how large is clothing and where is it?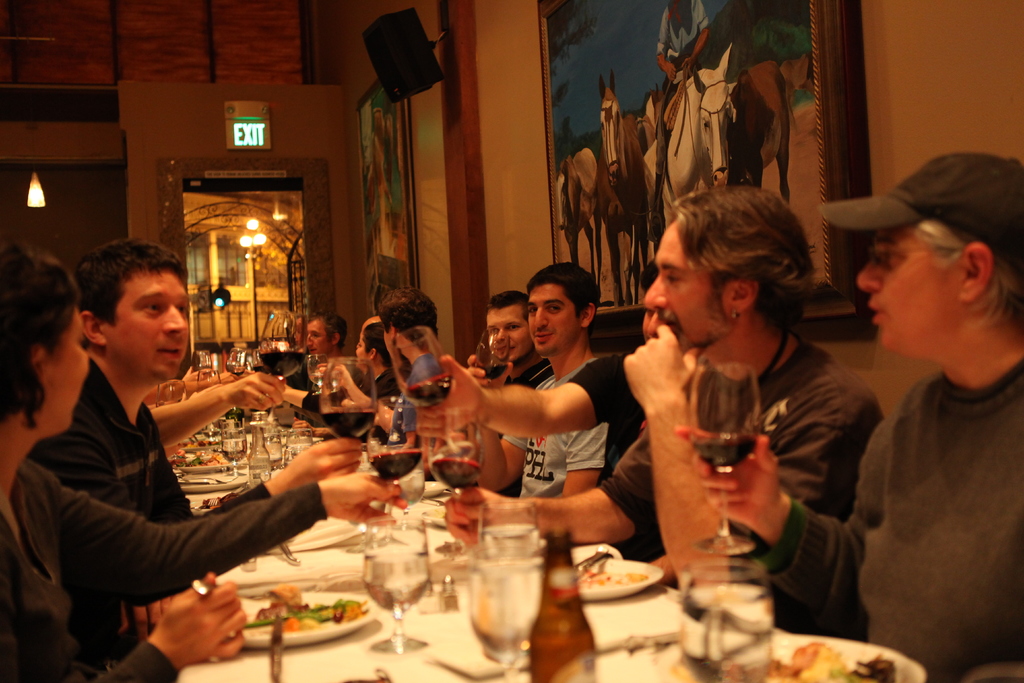
Bounding box: box=[782, 368, 1023, 682].
